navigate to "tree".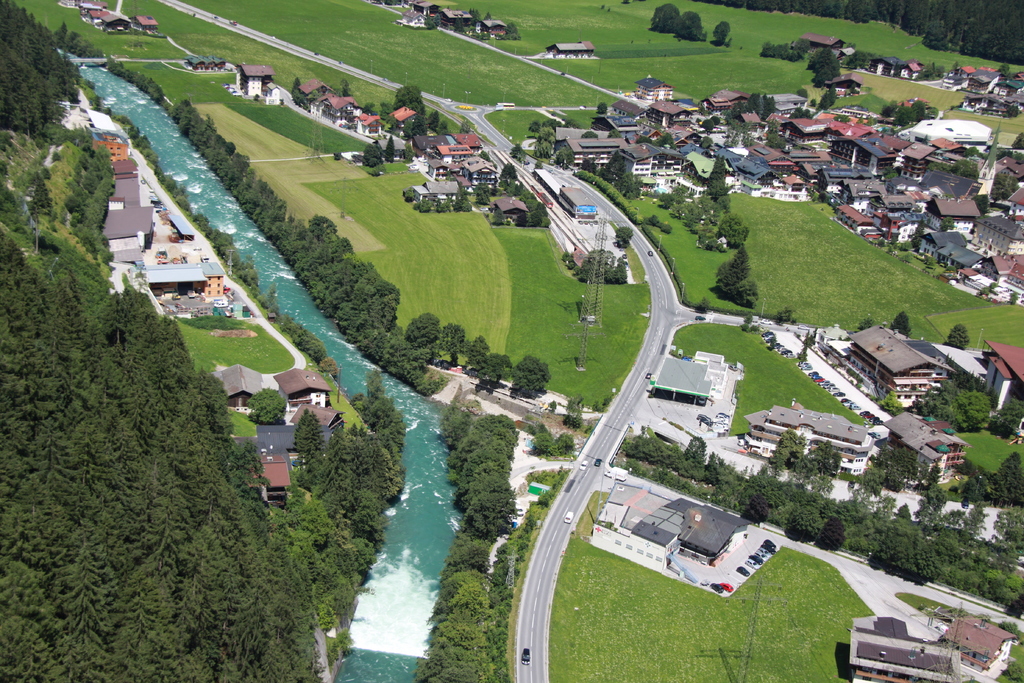
Navigation target: [x1=500, y1=160, x2=519, y2=186].
